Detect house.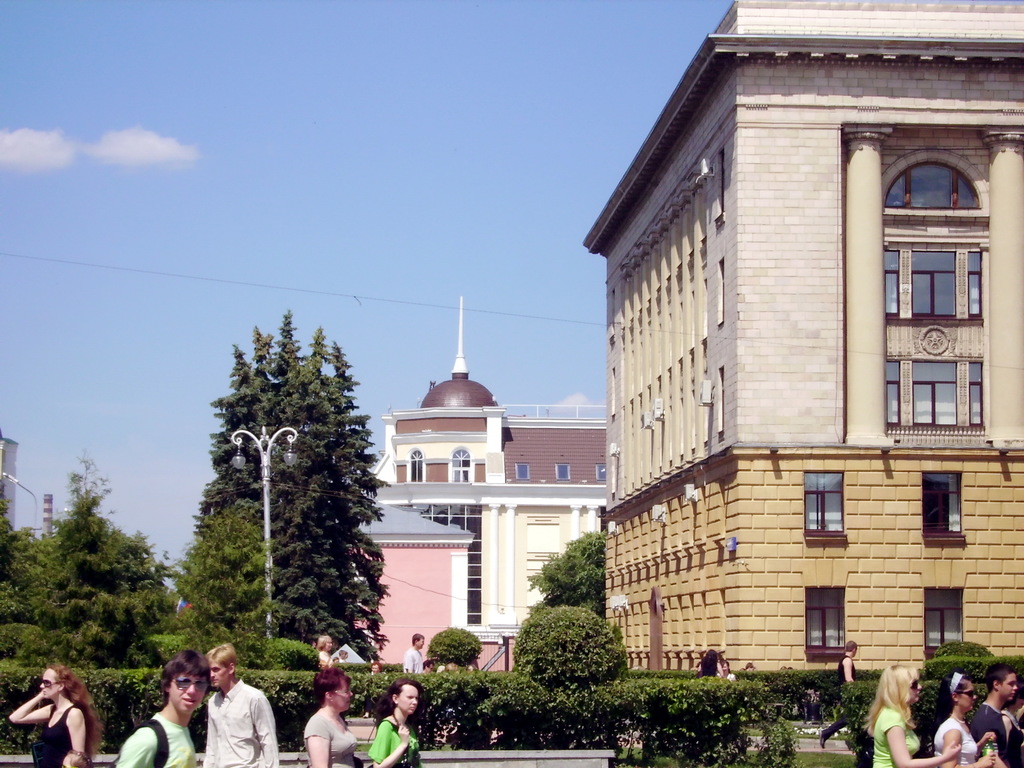
Detected at l=348, t=298, r=611, b=675.
